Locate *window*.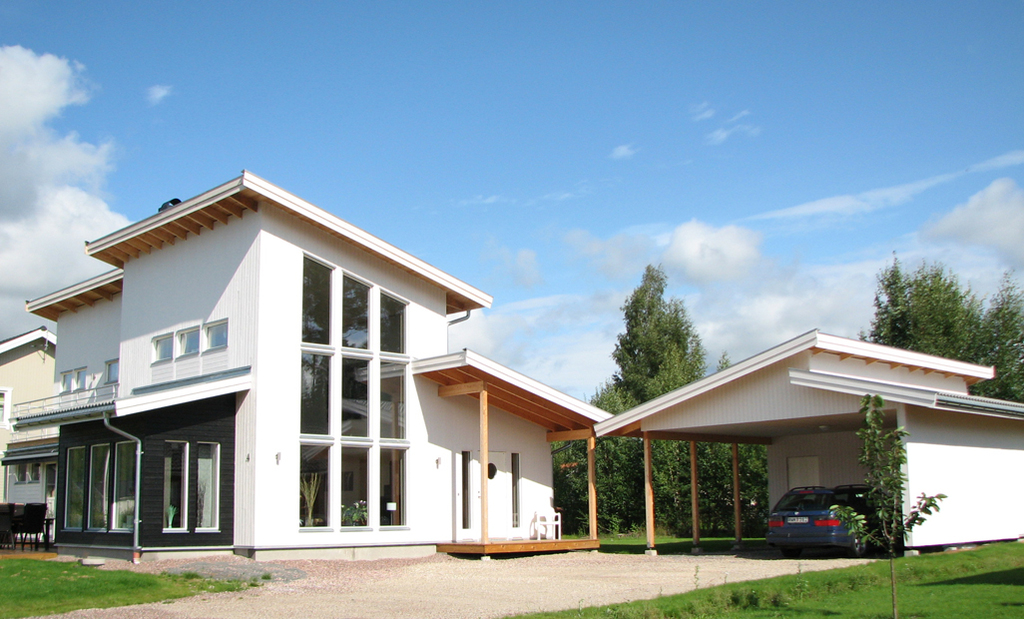
Bounding box: detection(59, 368, 70, 393).
